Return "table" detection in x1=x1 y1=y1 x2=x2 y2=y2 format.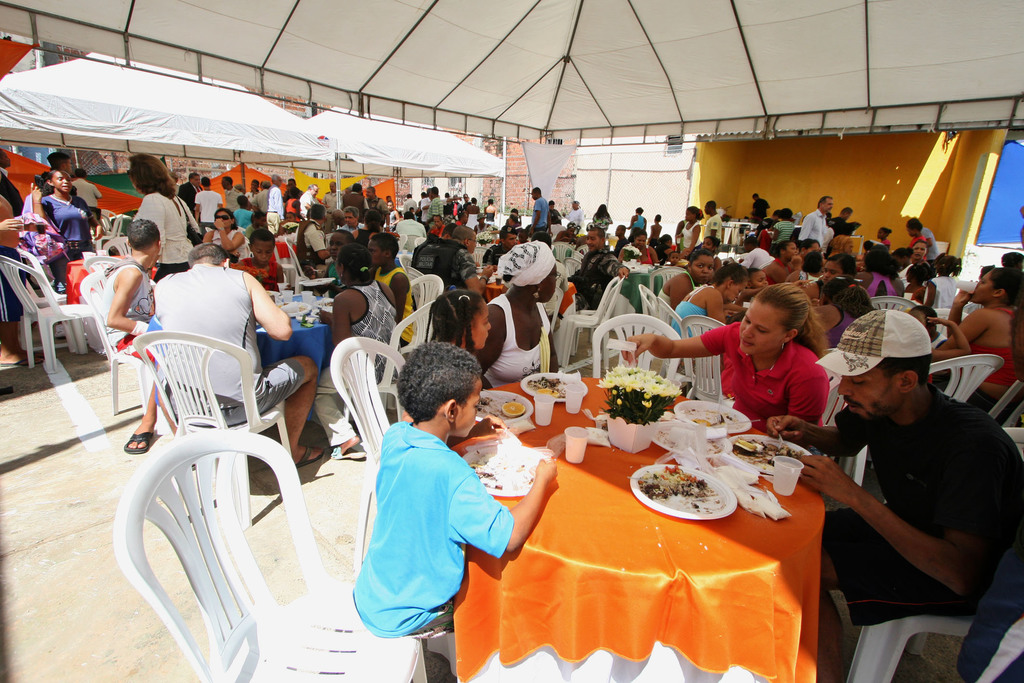
x1=444 y1=366 x2=853 y2=682.
